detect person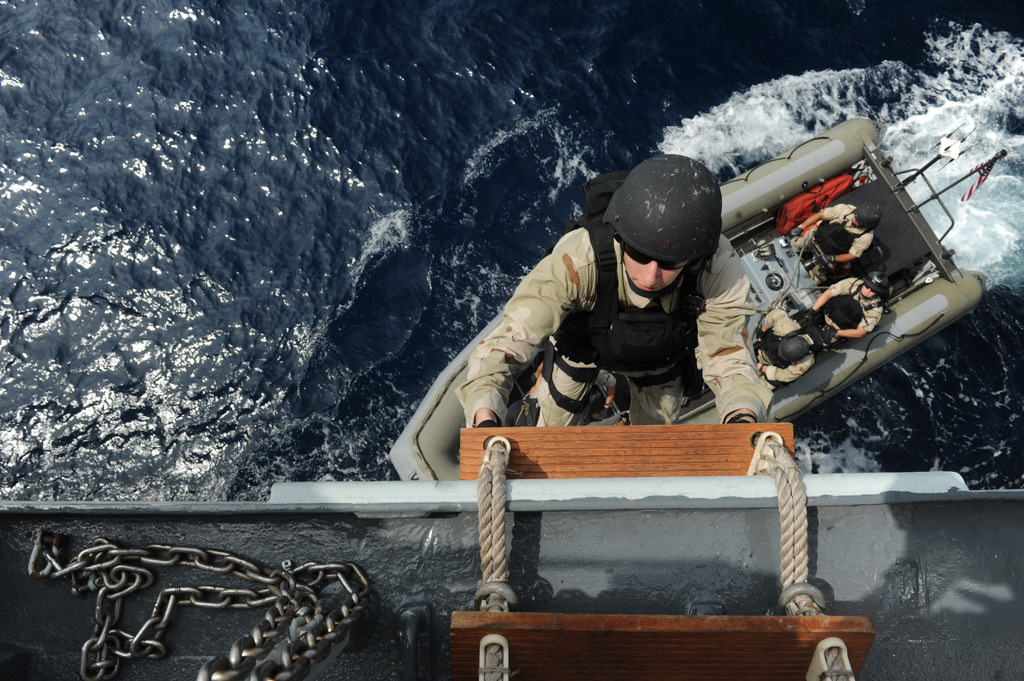
left=815, top=269, right=898, bottom=351
